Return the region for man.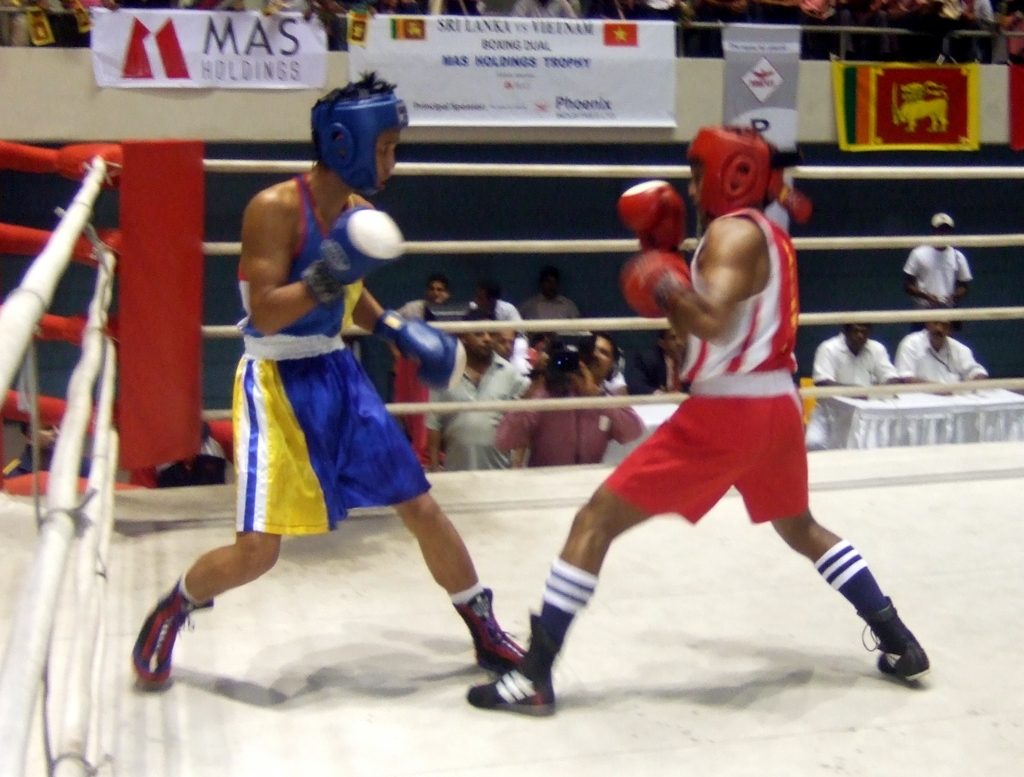
rect(489, 333, 647, 471).
